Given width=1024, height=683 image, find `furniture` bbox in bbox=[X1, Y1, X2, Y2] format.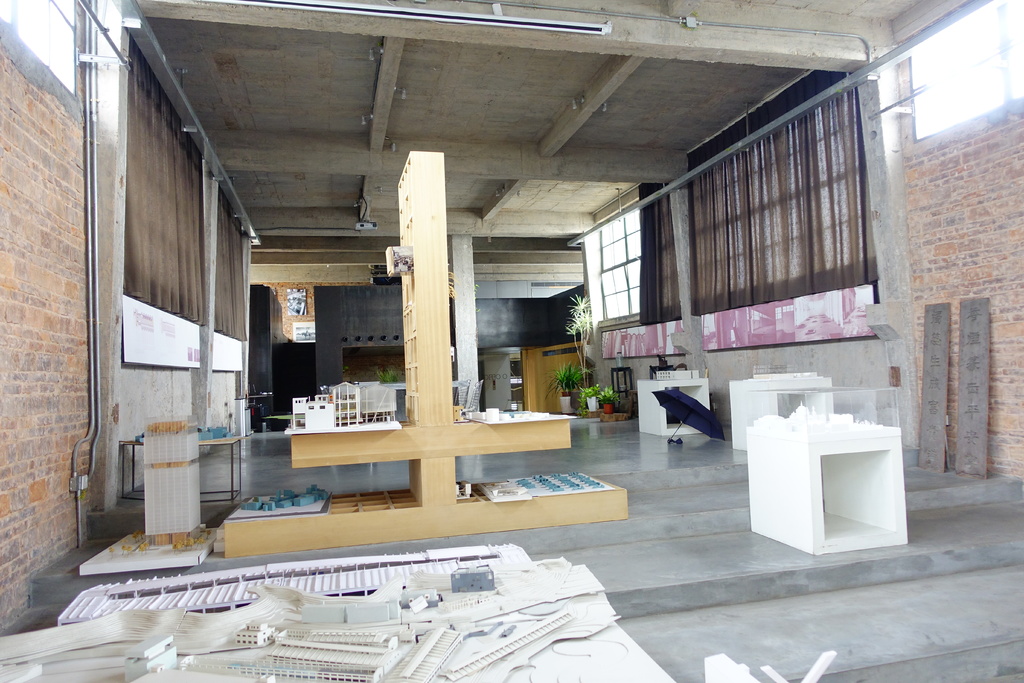
bbox=[634, 373, 715, 439].
